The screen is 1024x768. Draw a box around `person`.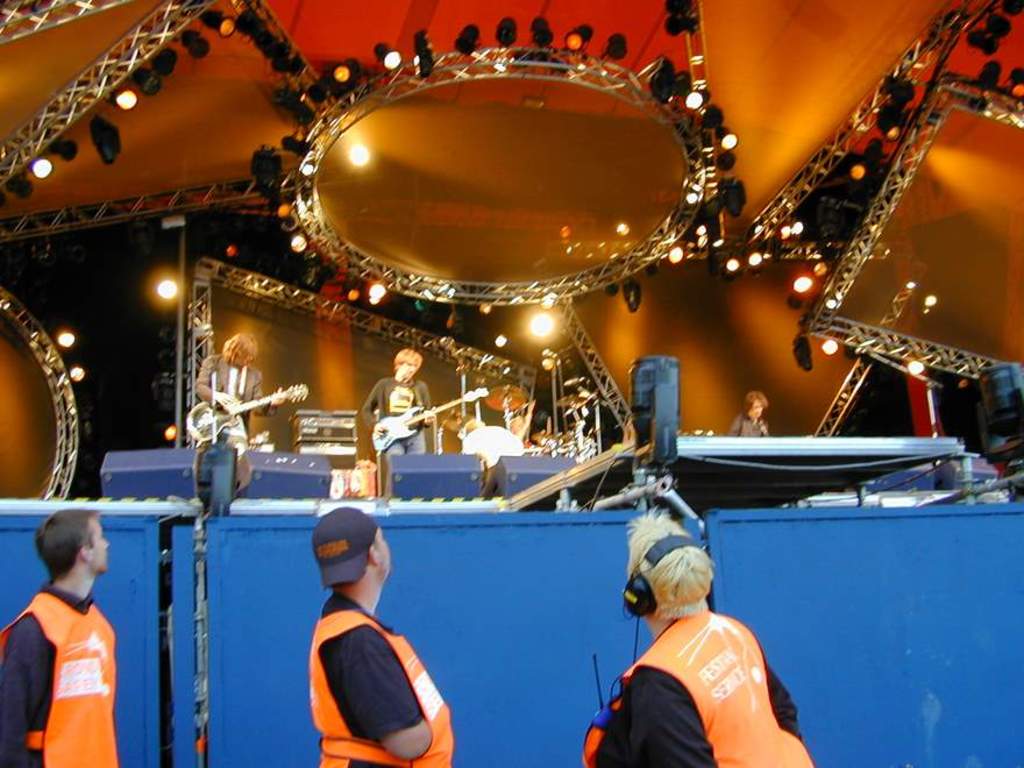
bbox=[199, 328, 292, 470].
